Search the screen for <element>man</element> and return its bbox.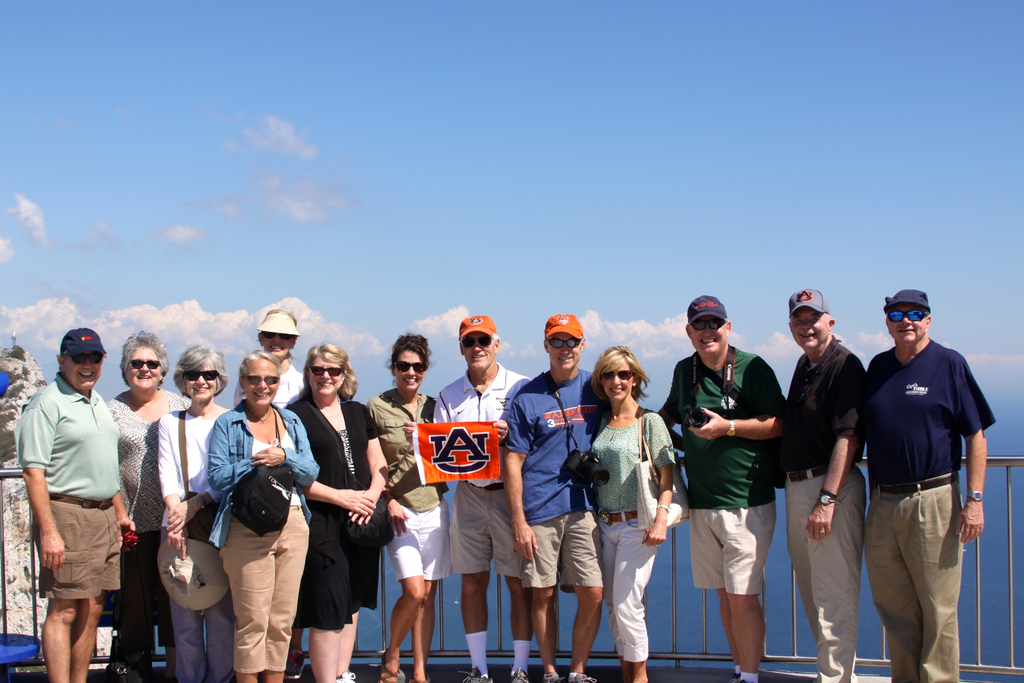
Found: bbox(655, 294, 783, 682).
